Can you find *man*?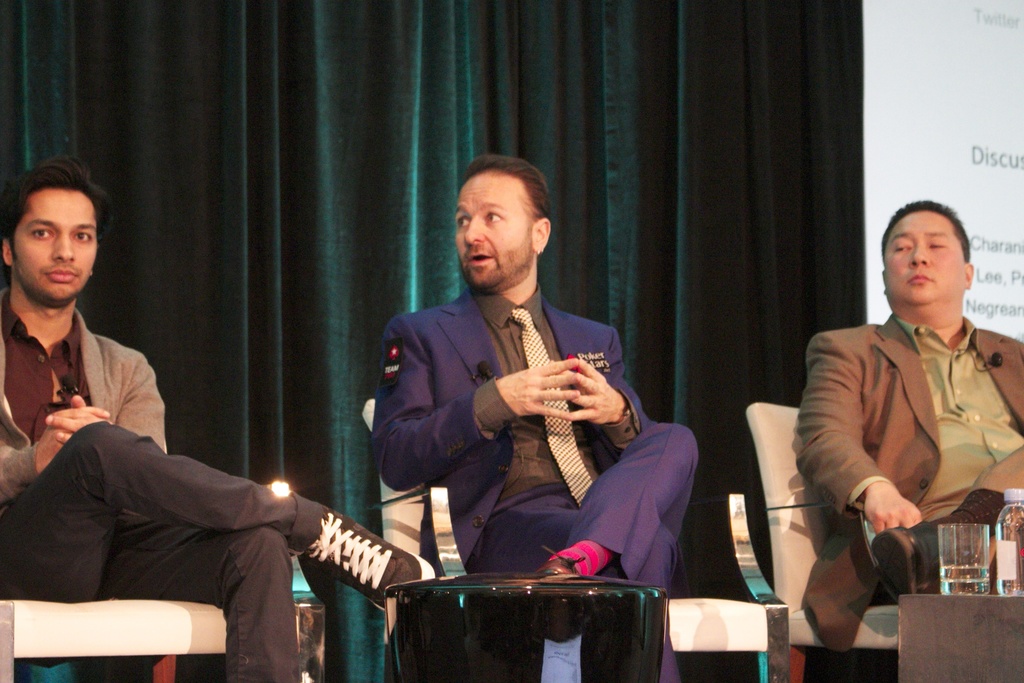
Yes, bounding box: x1=797, y1=194, x2=1021, y2=628.
